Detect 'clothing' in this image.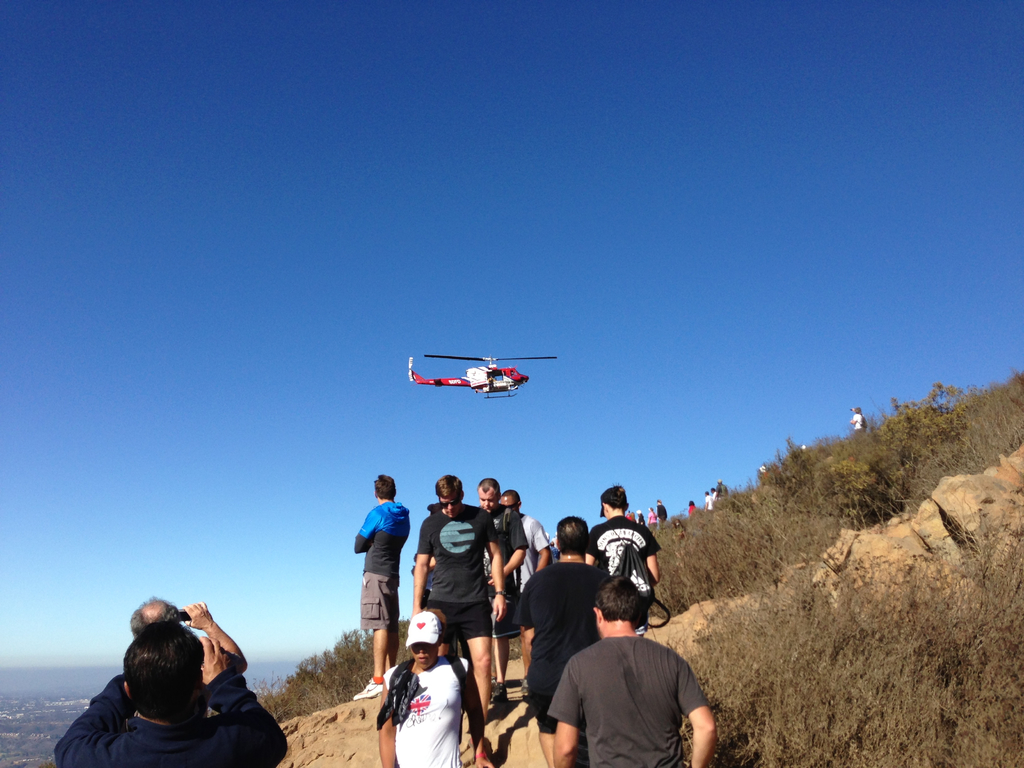
Detection: [354, 491, 408, 631].
